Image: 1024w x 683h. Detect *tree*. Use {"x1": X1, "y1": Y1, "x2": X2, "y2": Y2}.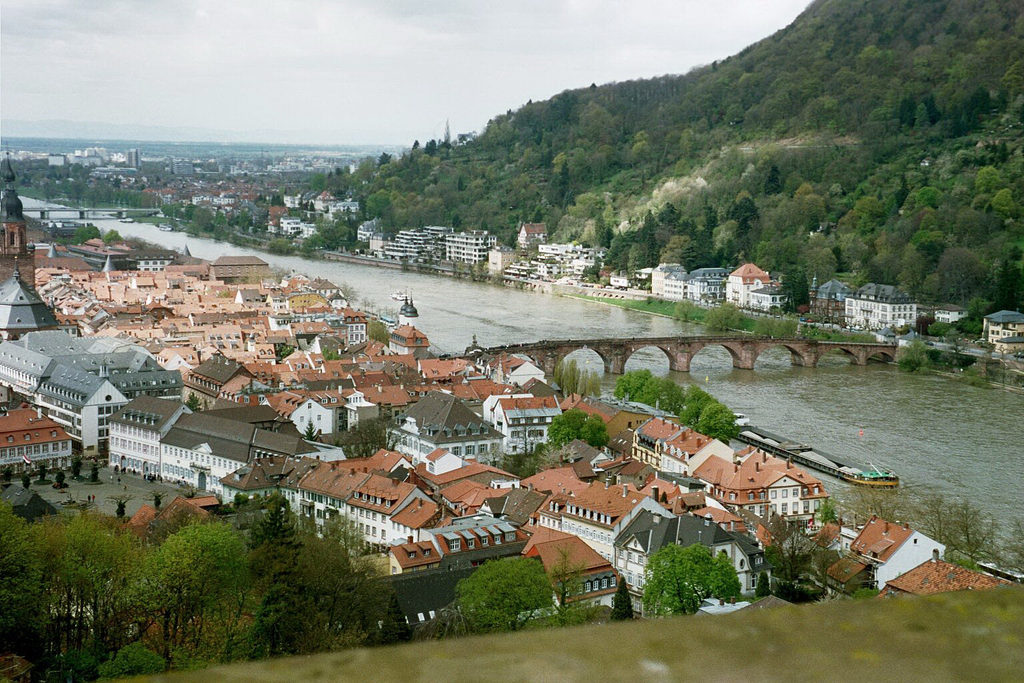
{"x1": 638, "y1": 208, "x2": 661, "y2": 241}.
